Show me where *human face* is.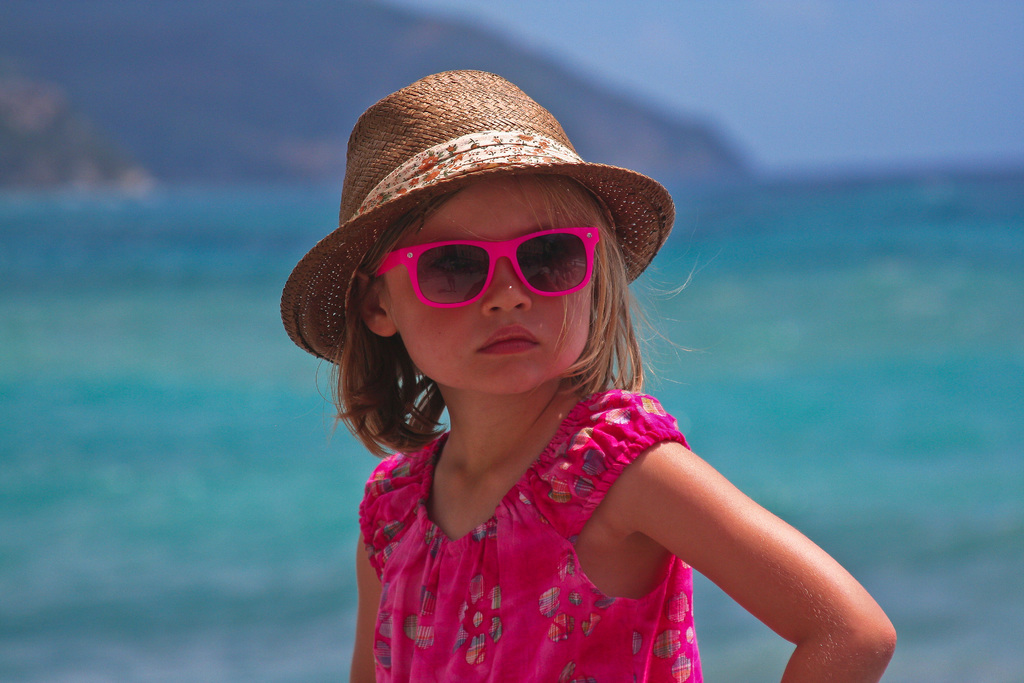
*human face* is at bbox=[380, 173, 594, 395].
